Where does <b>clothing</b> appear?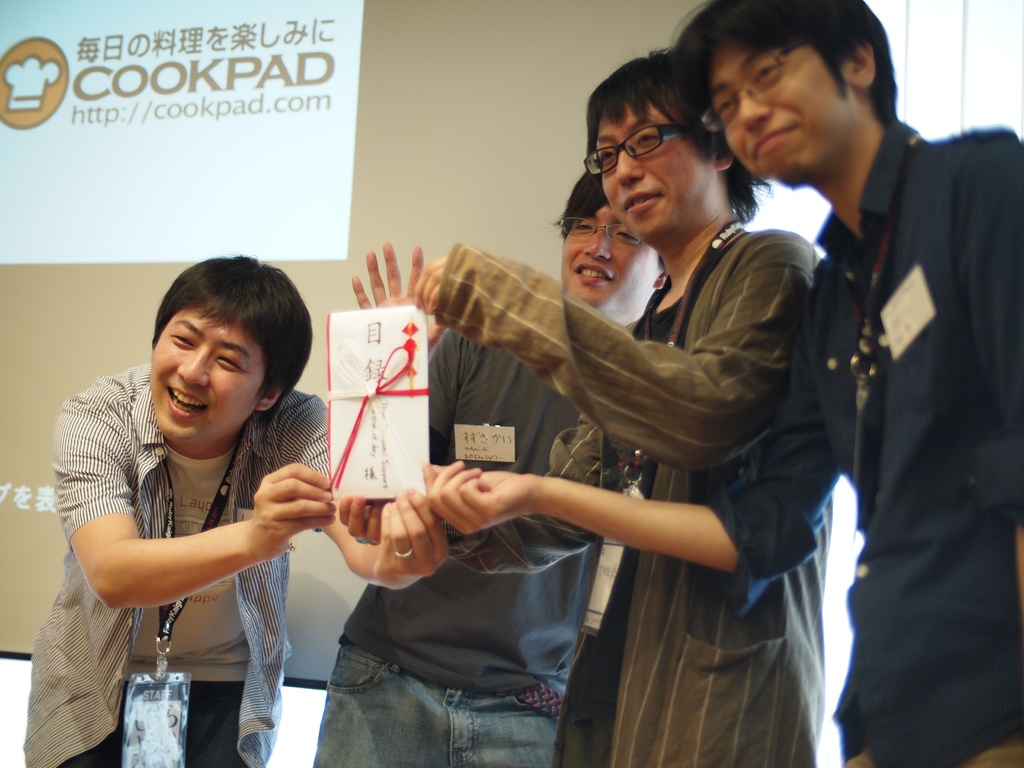
Appears at <bbox>788, 49, 1016, 767</bbox>.
